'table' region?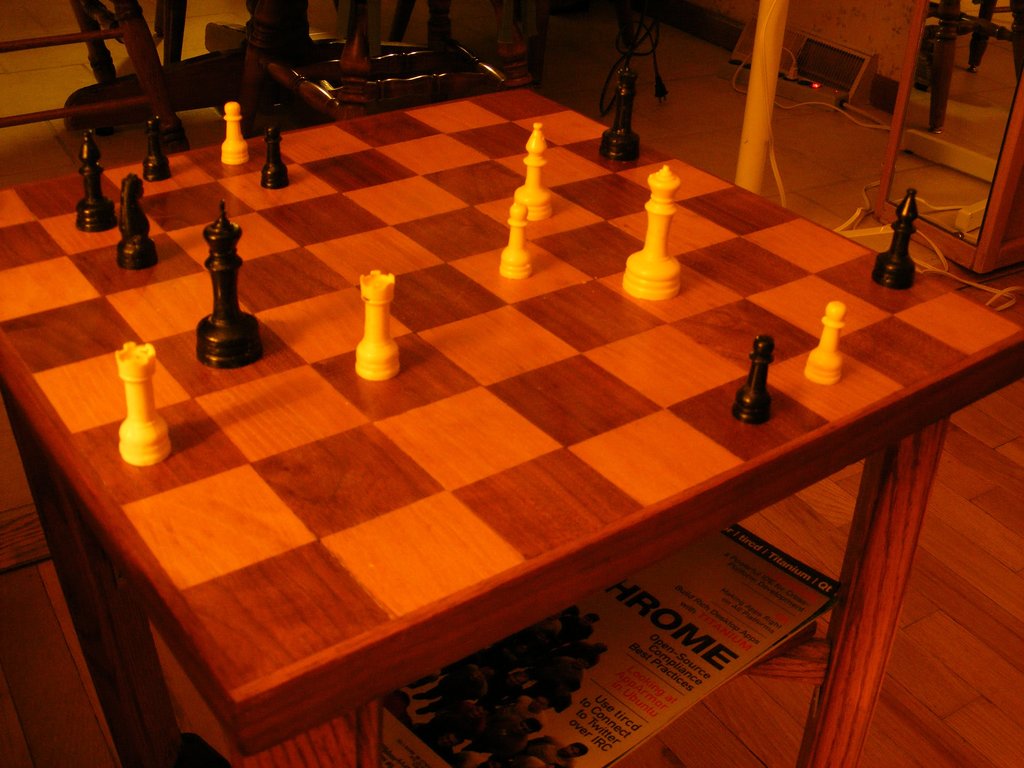
{"left": 0, "top": 83, "right": 1022, "bottom": 764}
